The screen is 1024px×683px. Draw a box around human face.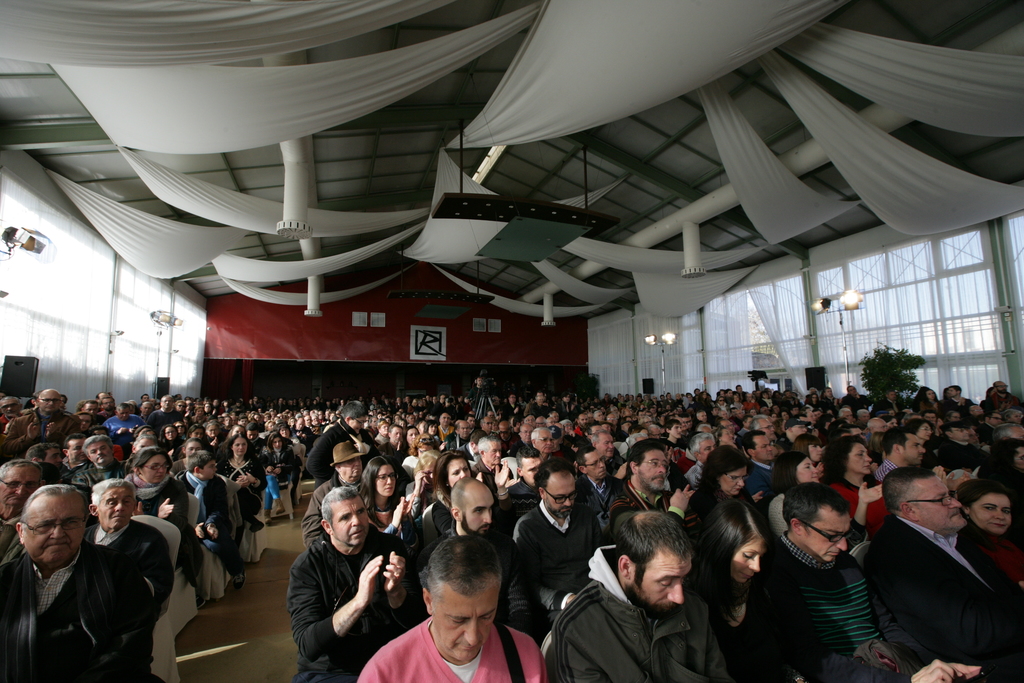
[x1=733, y1=538, x2=767, y2=582].
